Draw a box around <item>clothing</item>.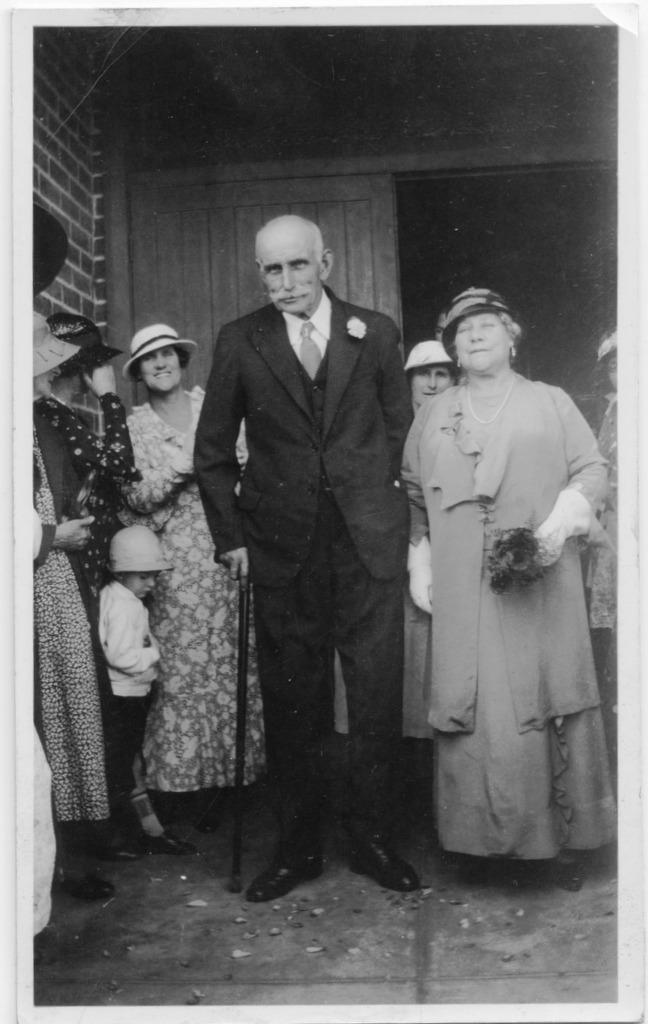
{"left": 195, "top": 253, "right": 441, "bottom": 886}.
